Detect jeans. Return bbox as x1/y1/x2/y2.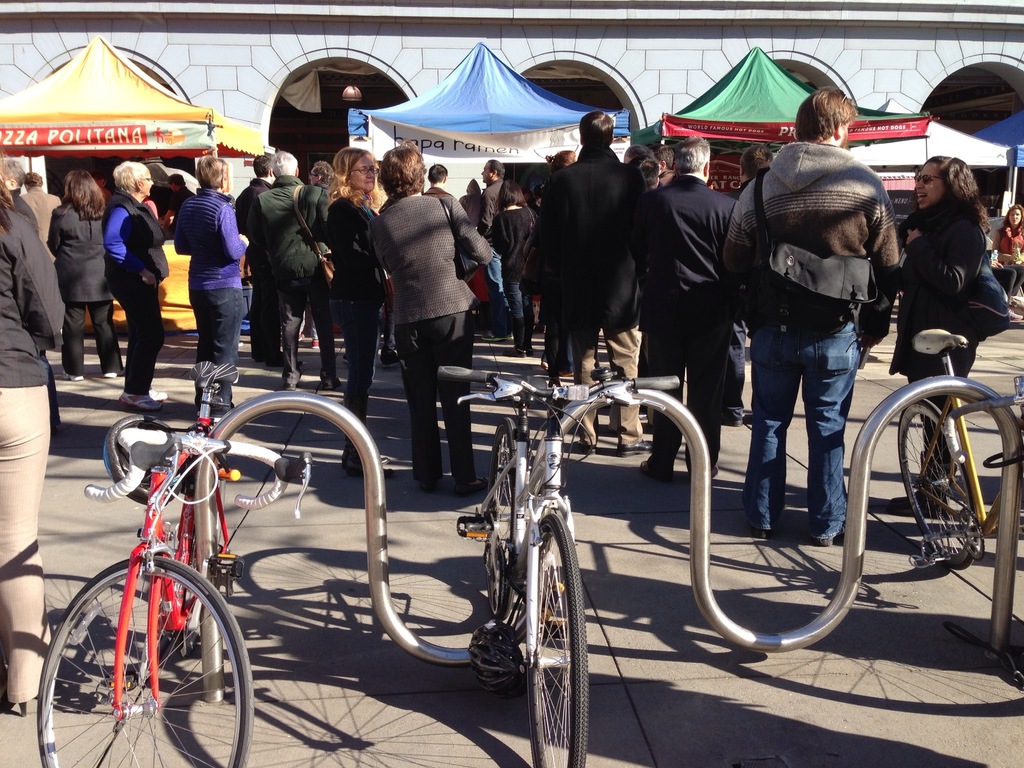
342/328/381/442.
